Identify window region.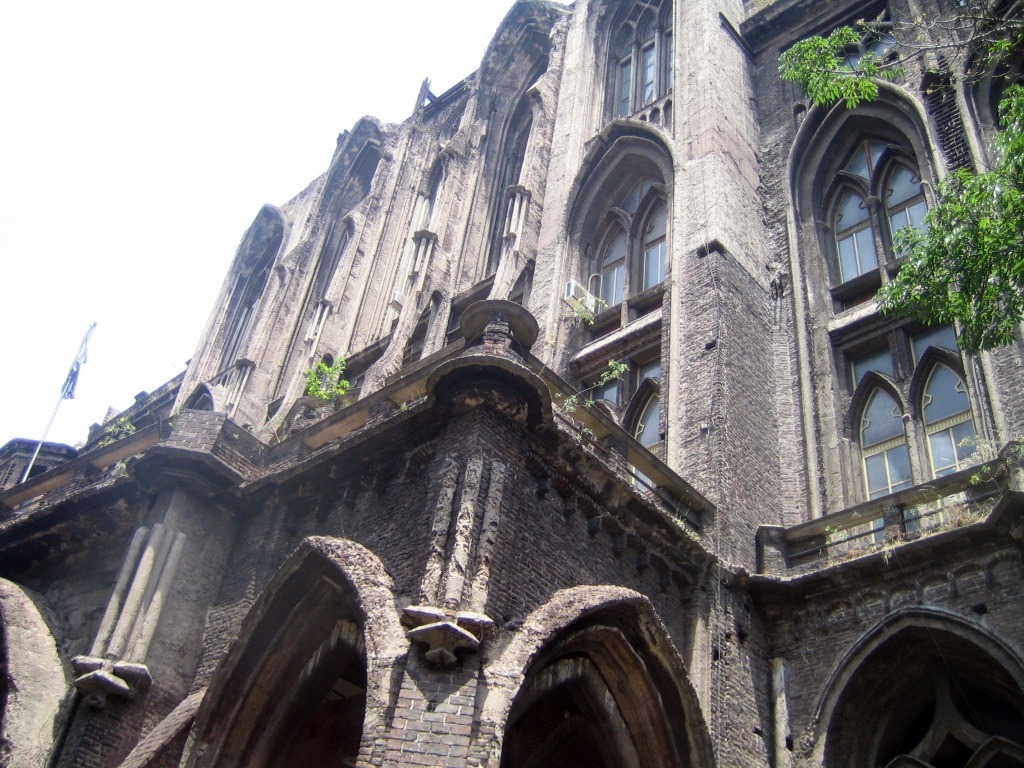
Region: bbox=(587, 183, 670, 331).
